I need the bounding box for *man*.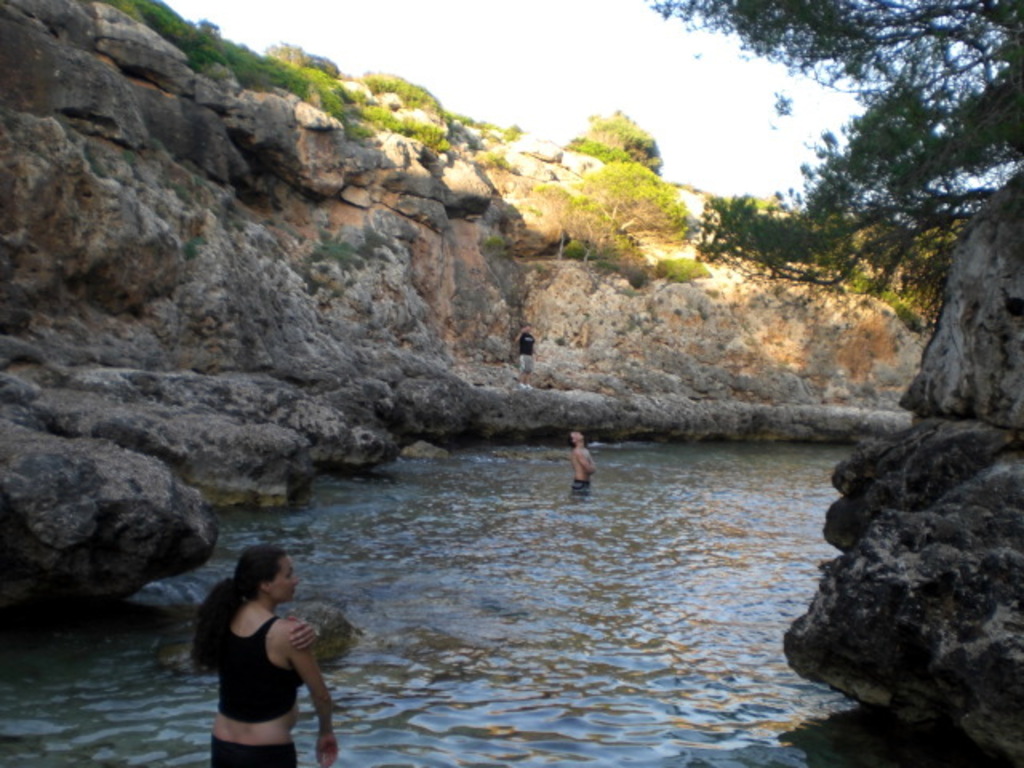
Here it is: [x1=568, y1=424, x2=597, y2=501].
